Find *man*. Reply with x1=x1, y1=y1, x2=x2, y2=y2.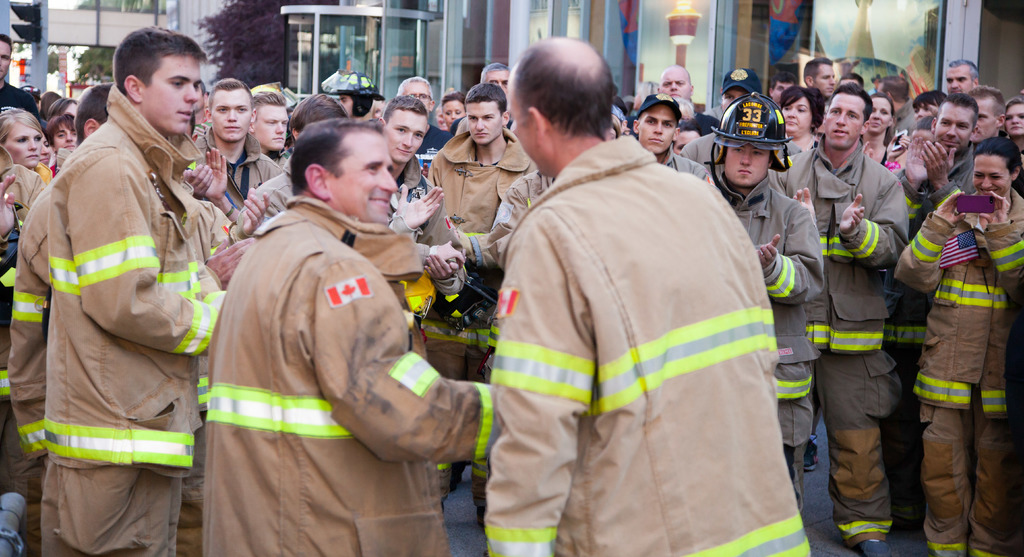
x1=192, y1=80, x2=214, y2=140.
